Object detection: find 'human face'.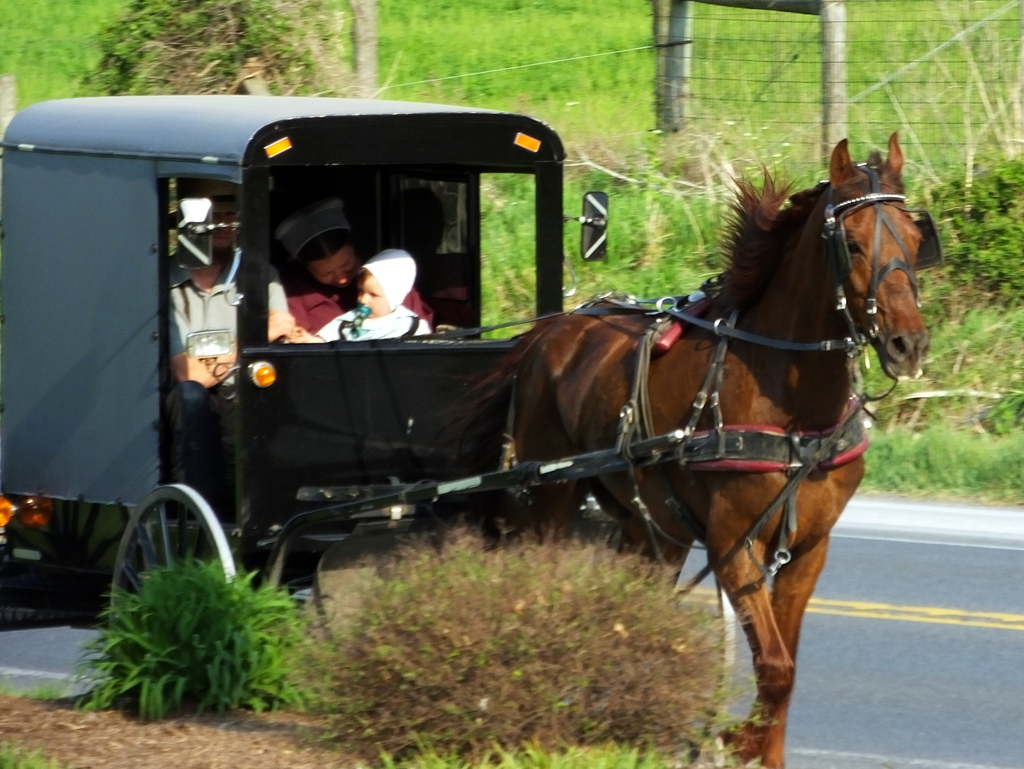
(358, 277, 385, 314).
